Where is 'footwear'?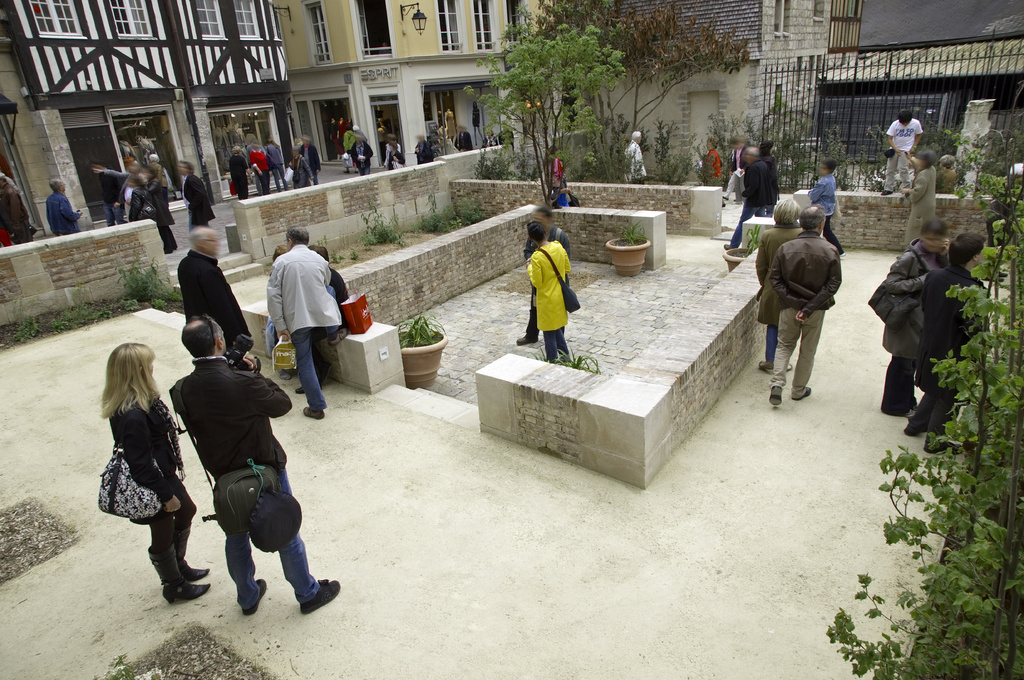
select_region(758, 360, 775, 372).
